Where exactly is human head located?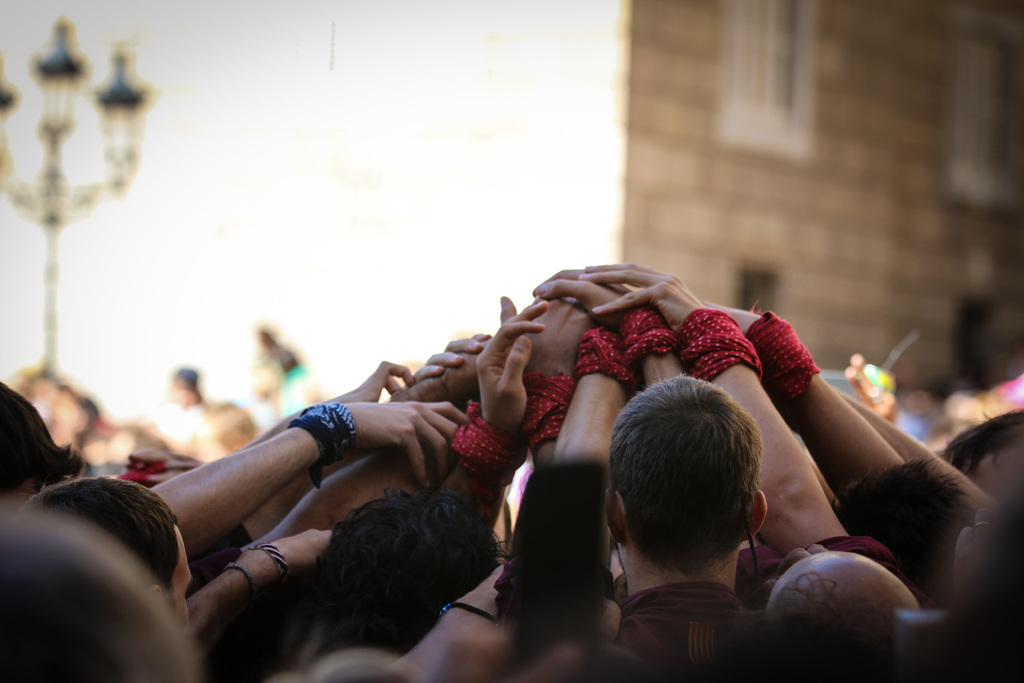
Its bounding box is {"left": 828, "top": 457, "right": 973, "bottom": 593}.
